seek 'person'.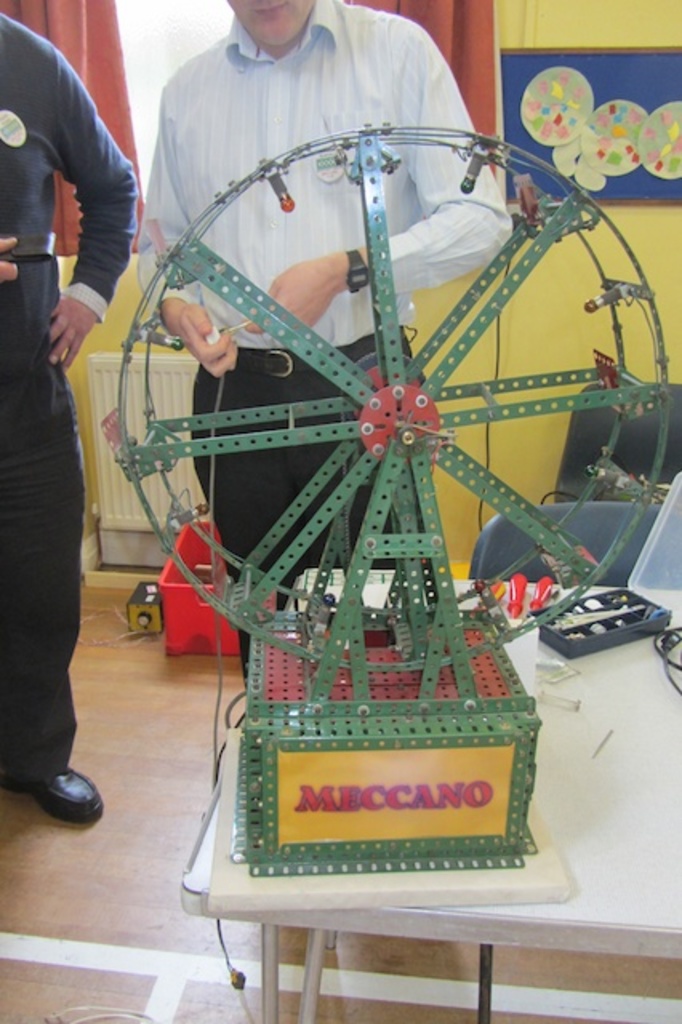
133 0 522 712.
